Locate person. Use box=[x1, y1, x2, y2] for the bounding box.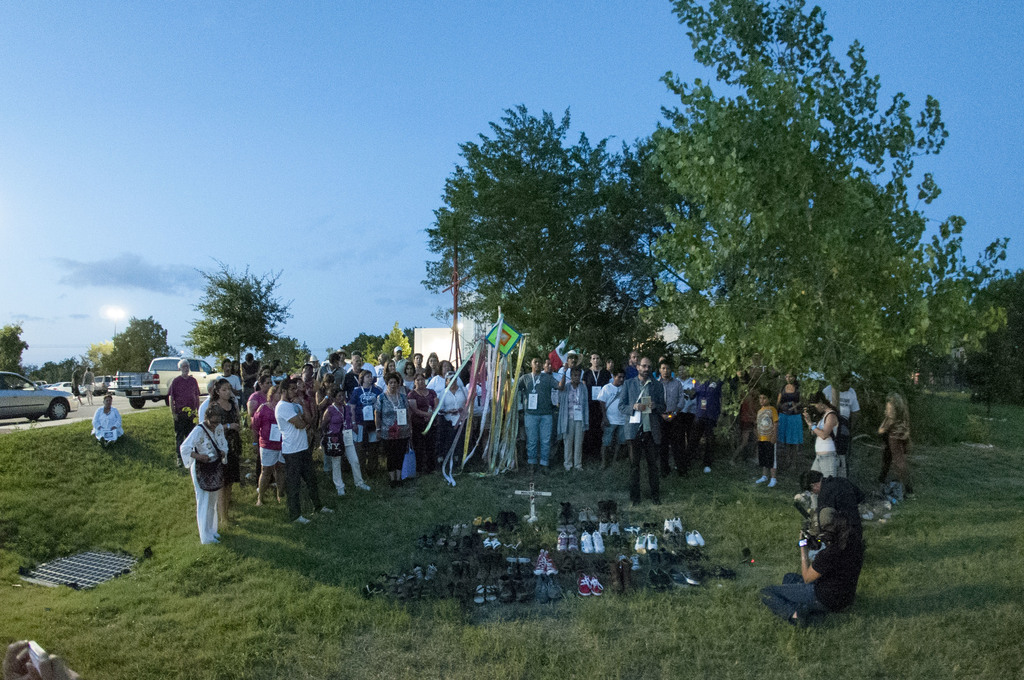
box=[753, 387, 776, 492].
